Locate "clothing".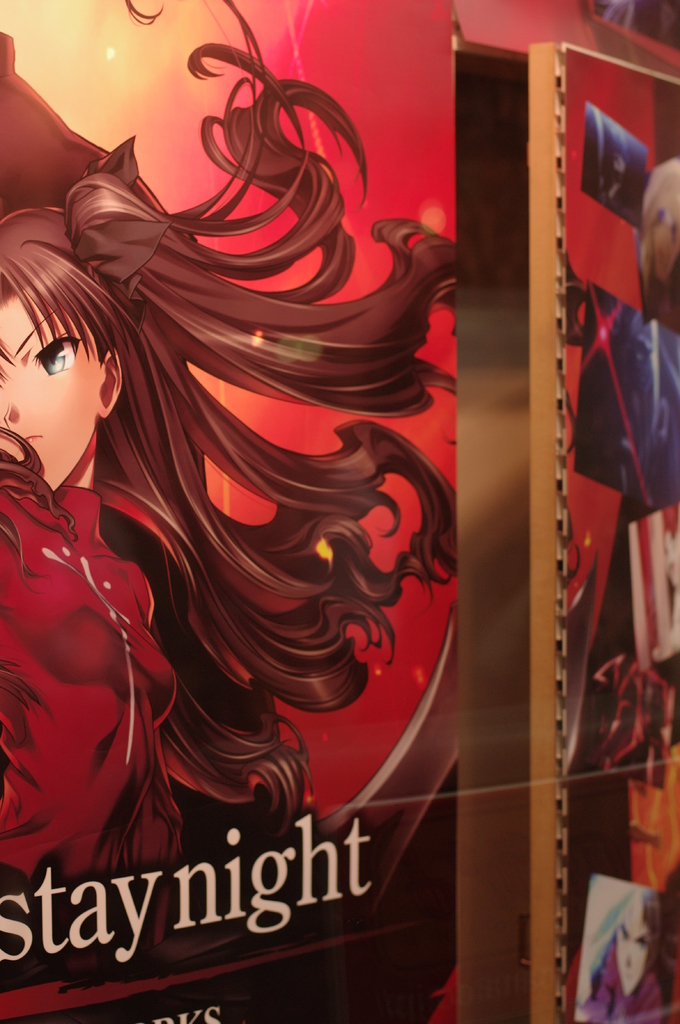
Bounding box: BBox(8, 385, 208, 911).
